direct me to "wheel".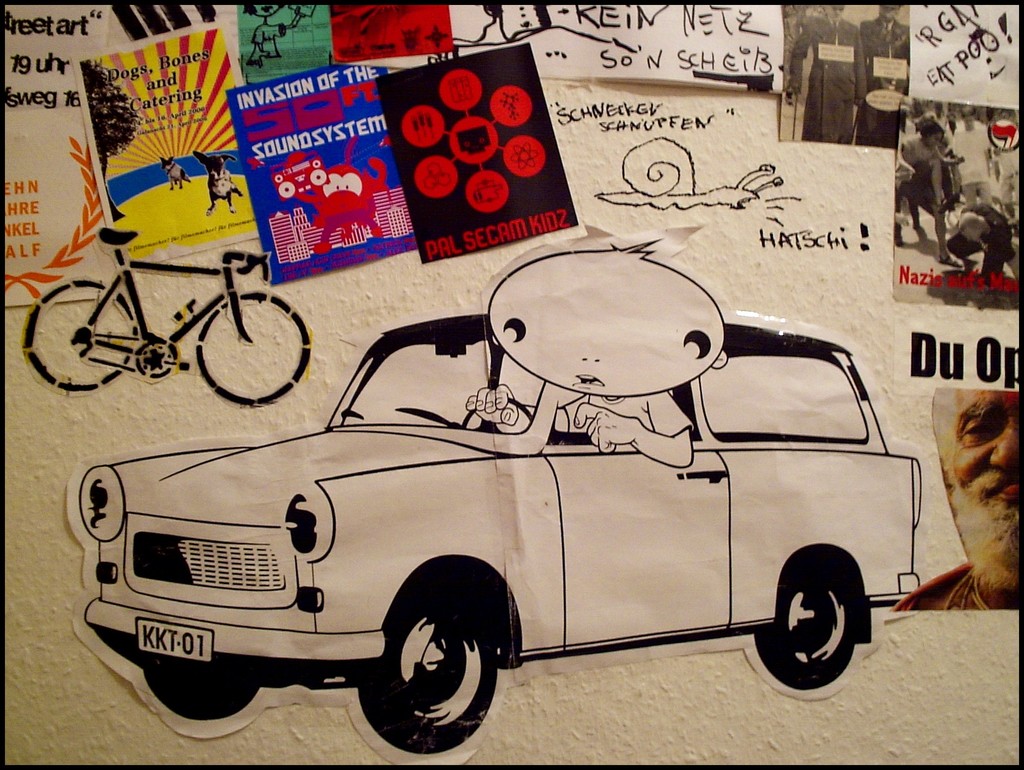
Direction: [22, 278, 139, 391].
